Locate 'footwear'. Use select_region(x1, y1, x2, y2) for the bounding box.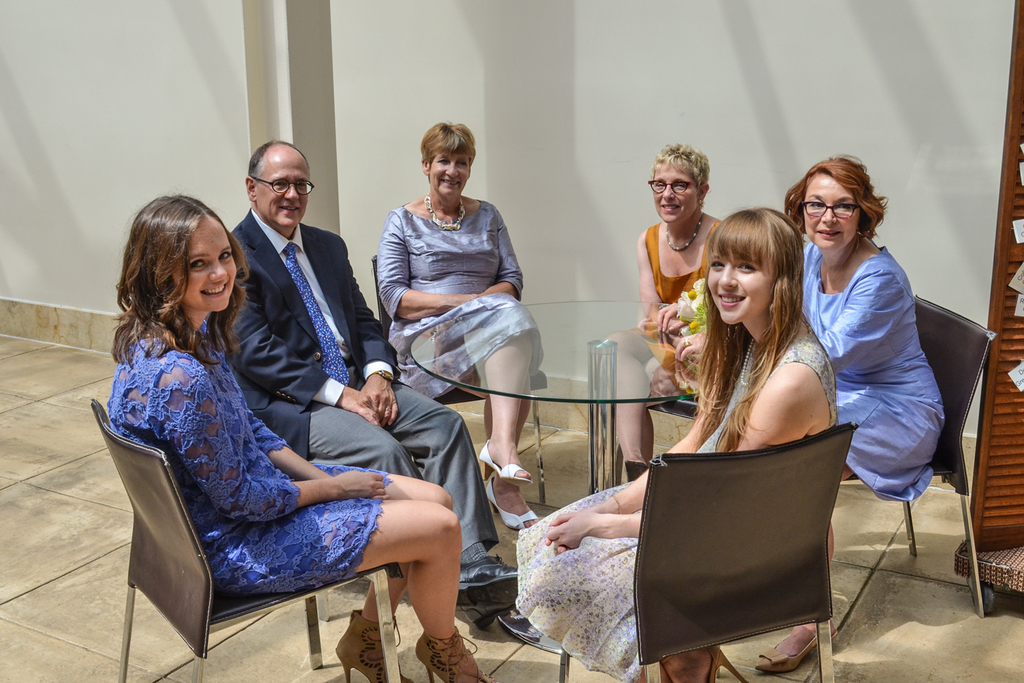
select_region(755, 621, 841, 672).
